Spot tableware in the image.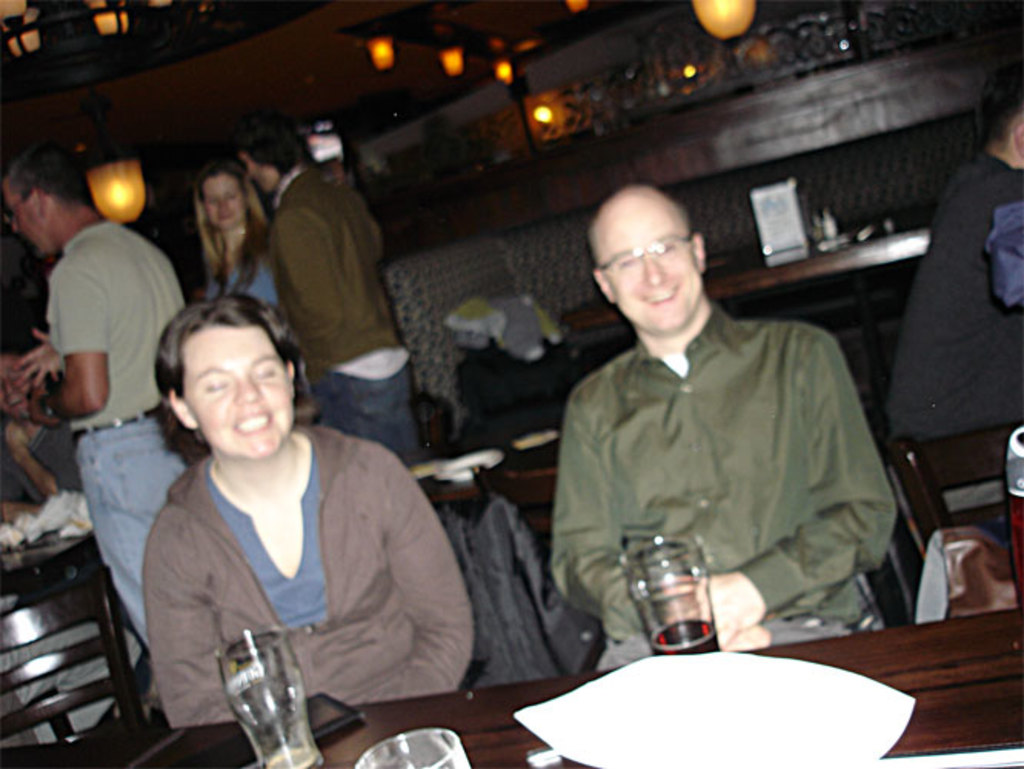
tableware found at 514, 660, 935, 761.
